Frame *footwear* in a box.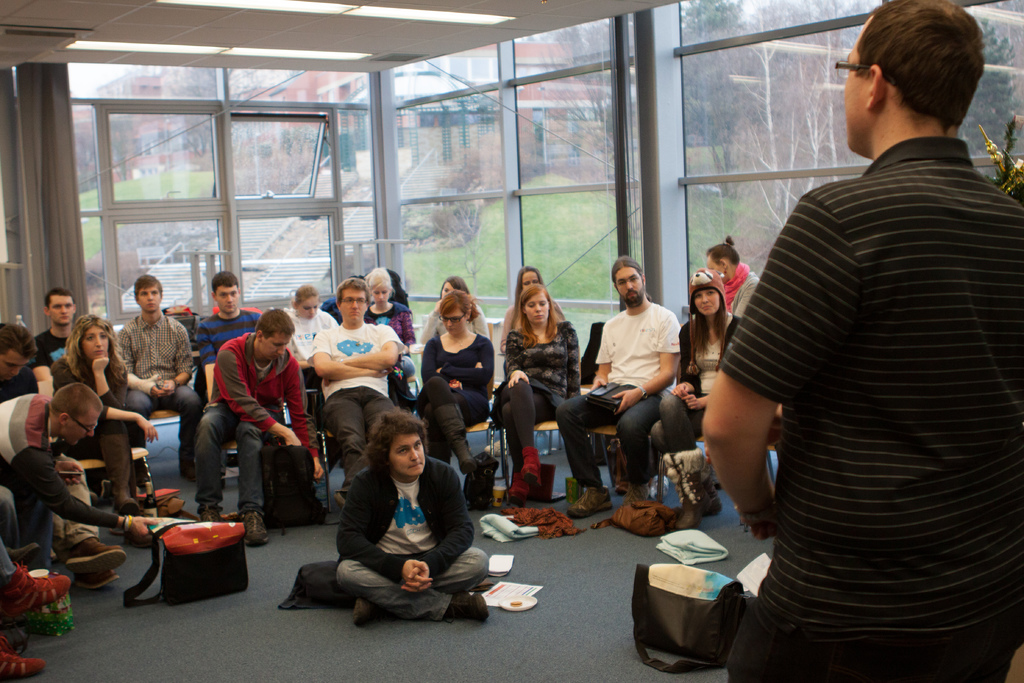
[left=67, top=539, right=122, bottom=573].
